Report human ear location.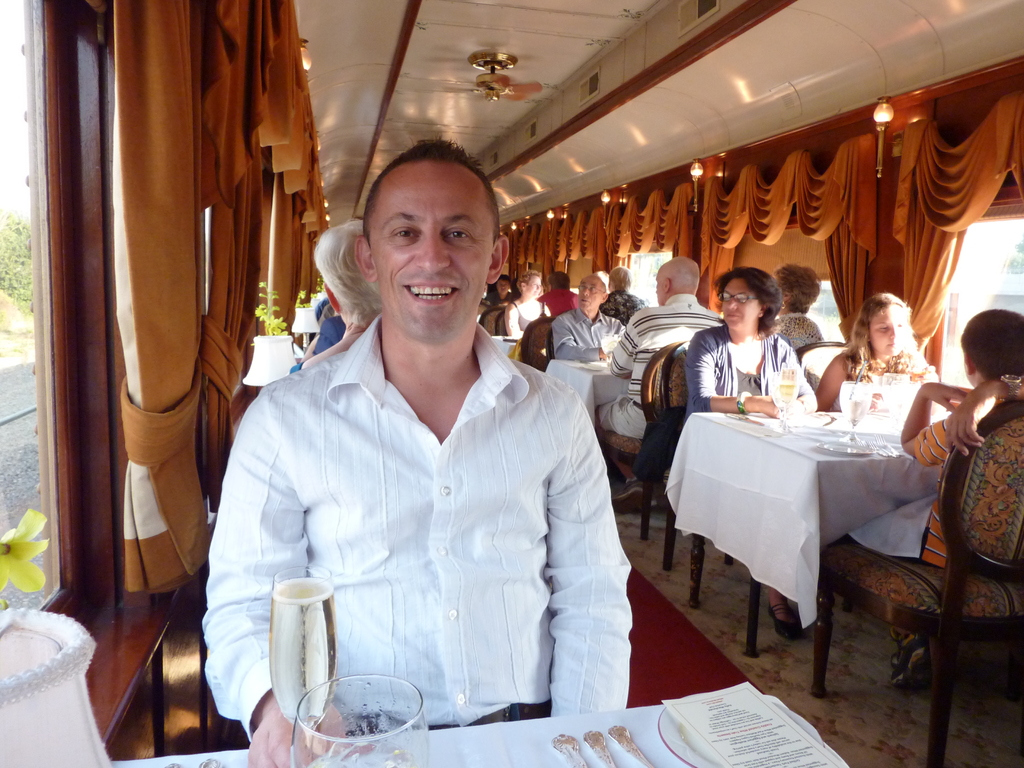
Report: locate(352, 237, 378, 283).
